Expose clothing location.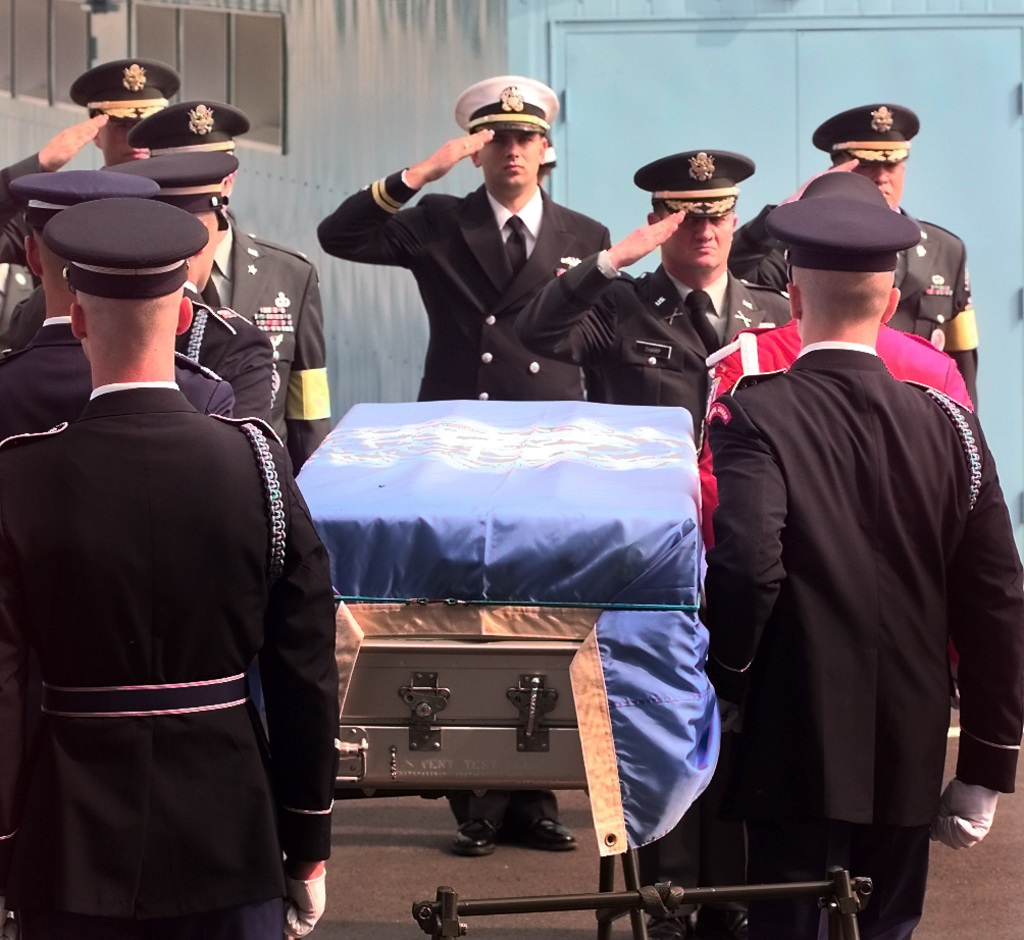
Exposed at 4 380 351 939.
